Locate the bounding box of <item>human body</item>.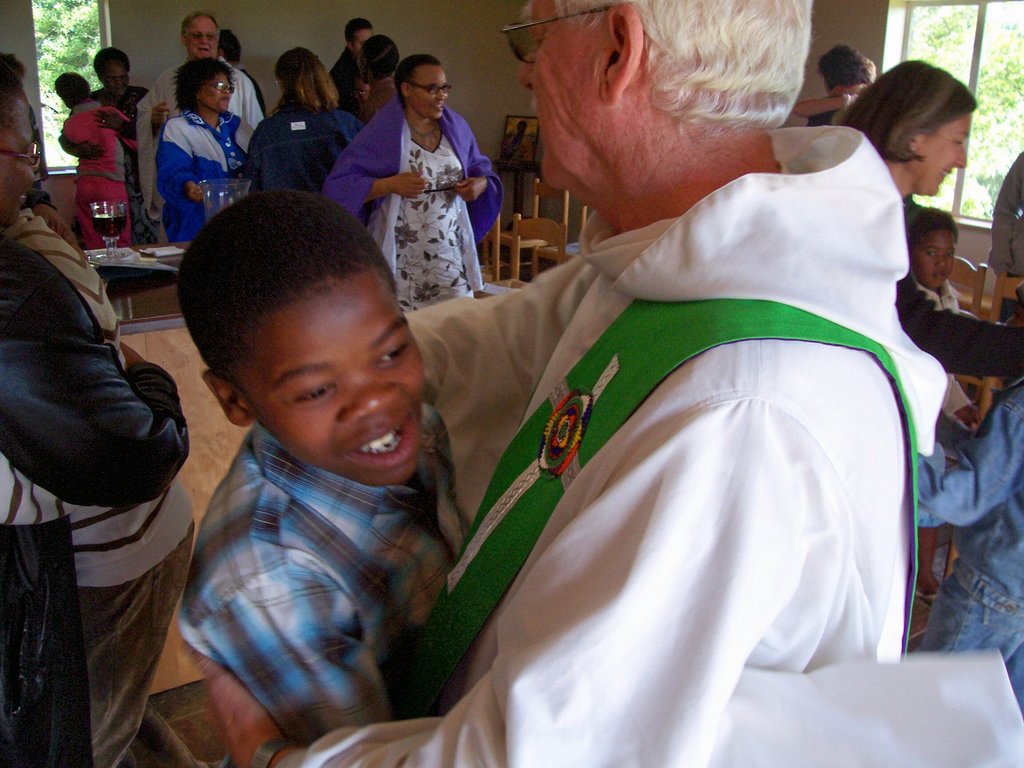
Bounding box: box(915, 373, 1023, 701).
